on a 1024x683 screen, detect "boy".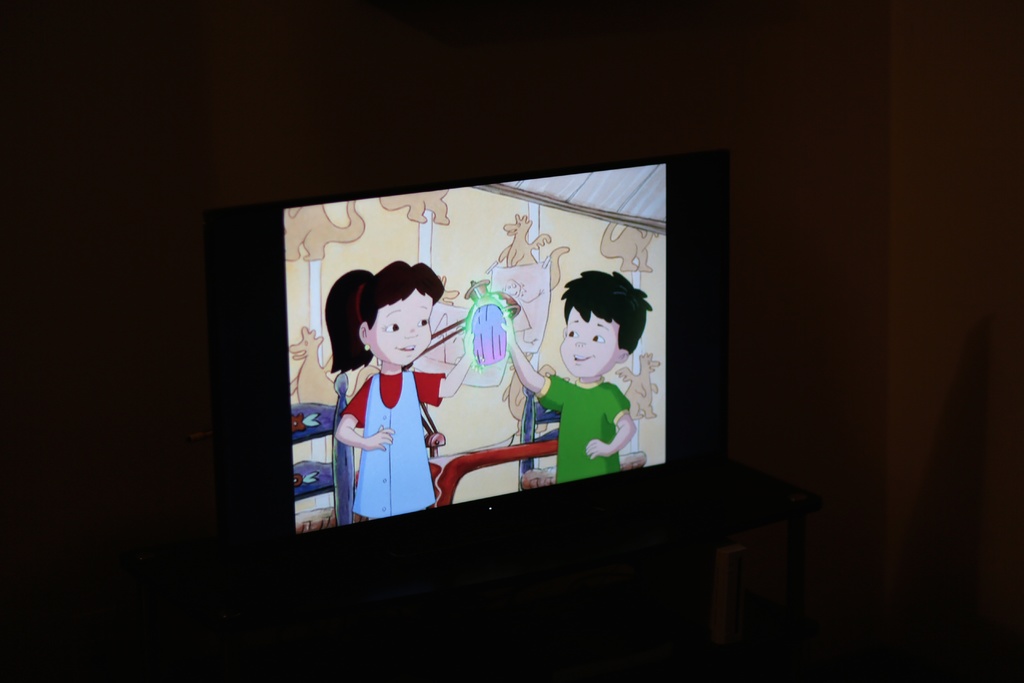
502 268 650 481.
